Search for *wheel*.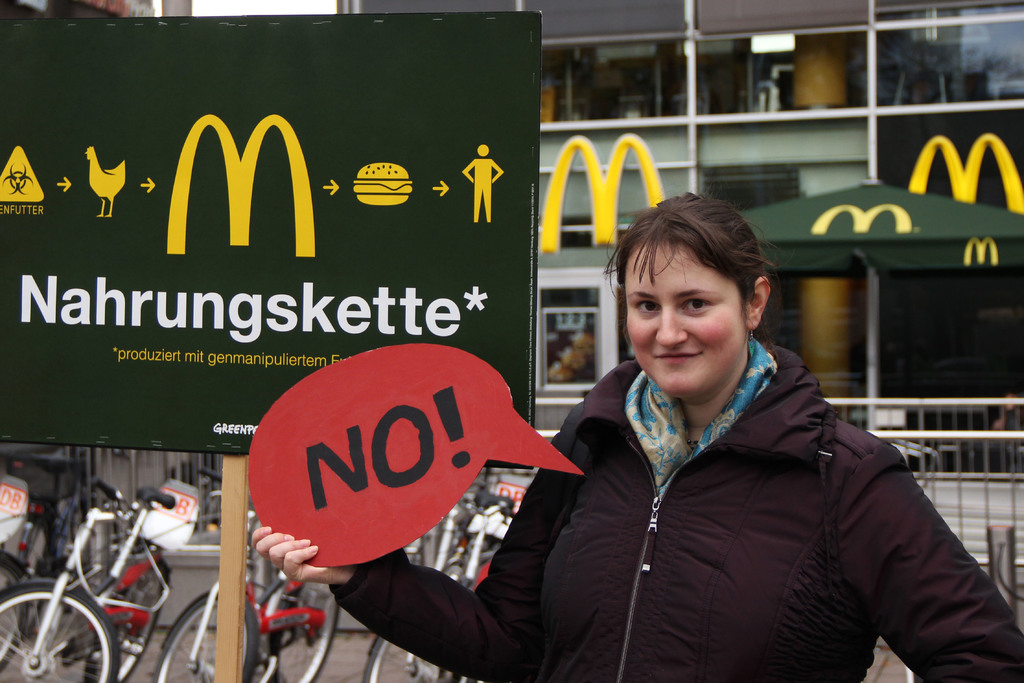
Found at region(0, 547, 30, 671).
